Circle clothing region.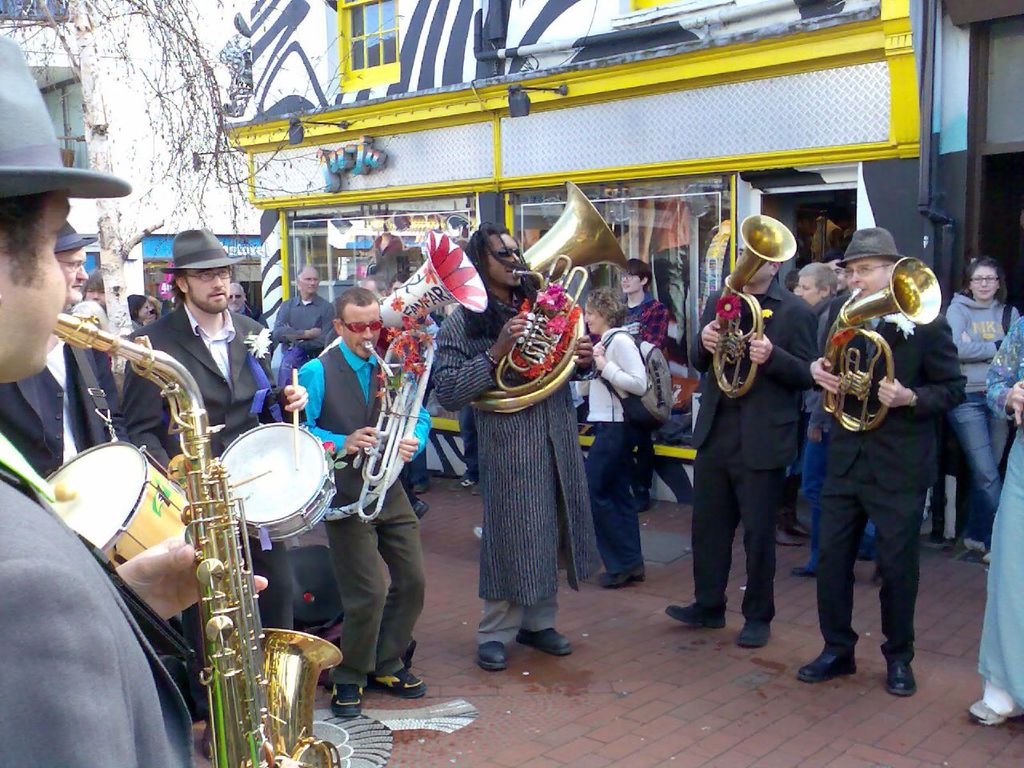
Region: detection(806, 306, 978, 487).
